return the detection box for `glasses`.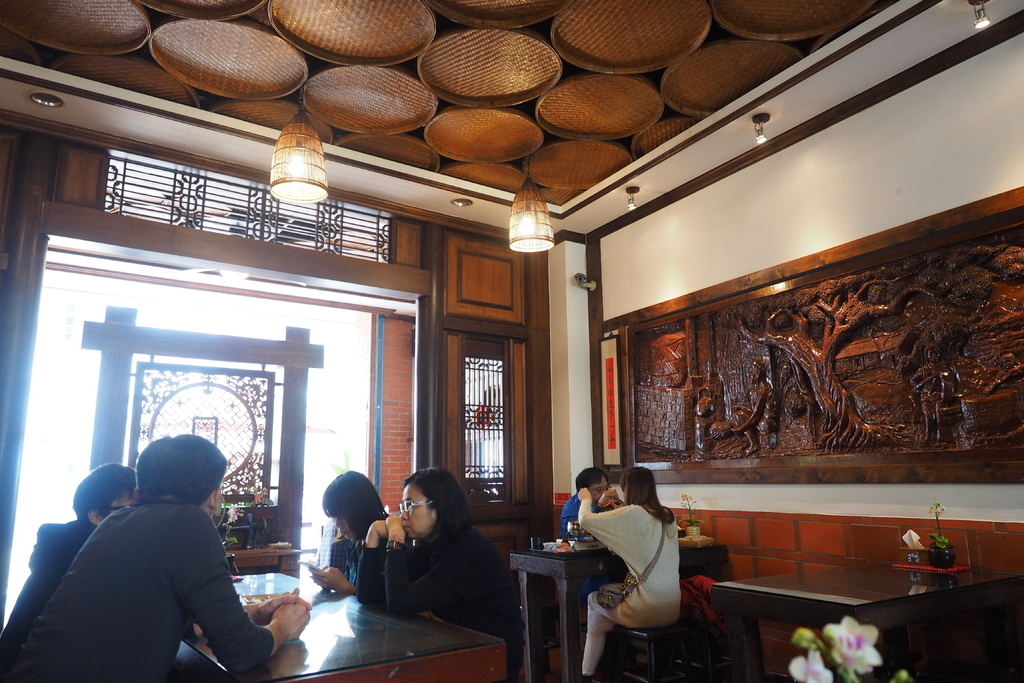
bbox=[398, 500, 431, 513].
